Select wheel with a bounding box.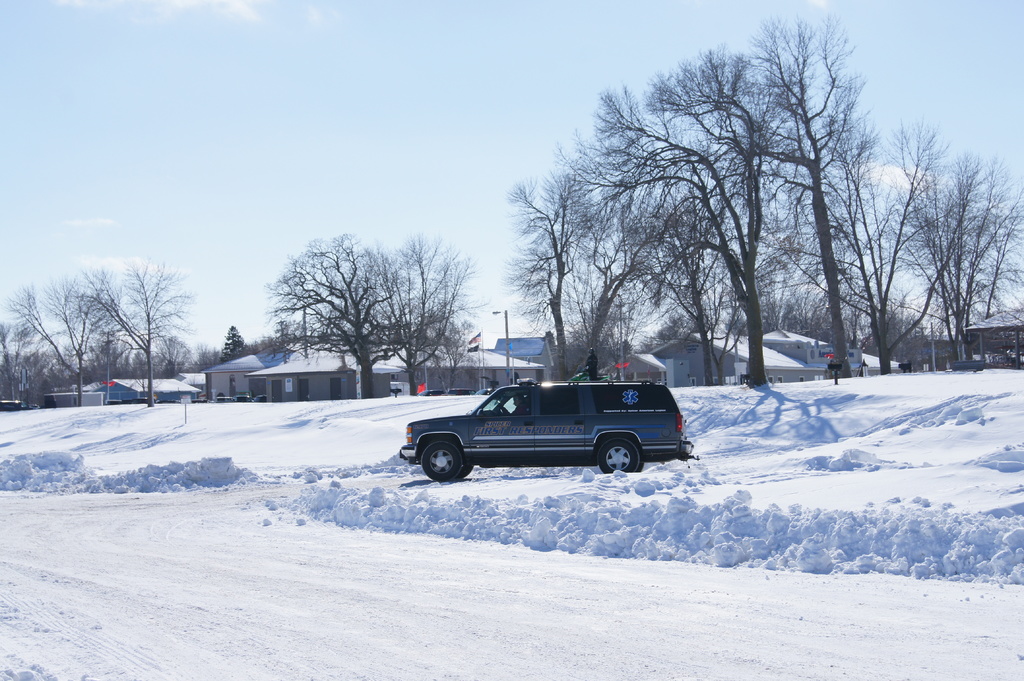
bbox(417, 438, 458, 483).
